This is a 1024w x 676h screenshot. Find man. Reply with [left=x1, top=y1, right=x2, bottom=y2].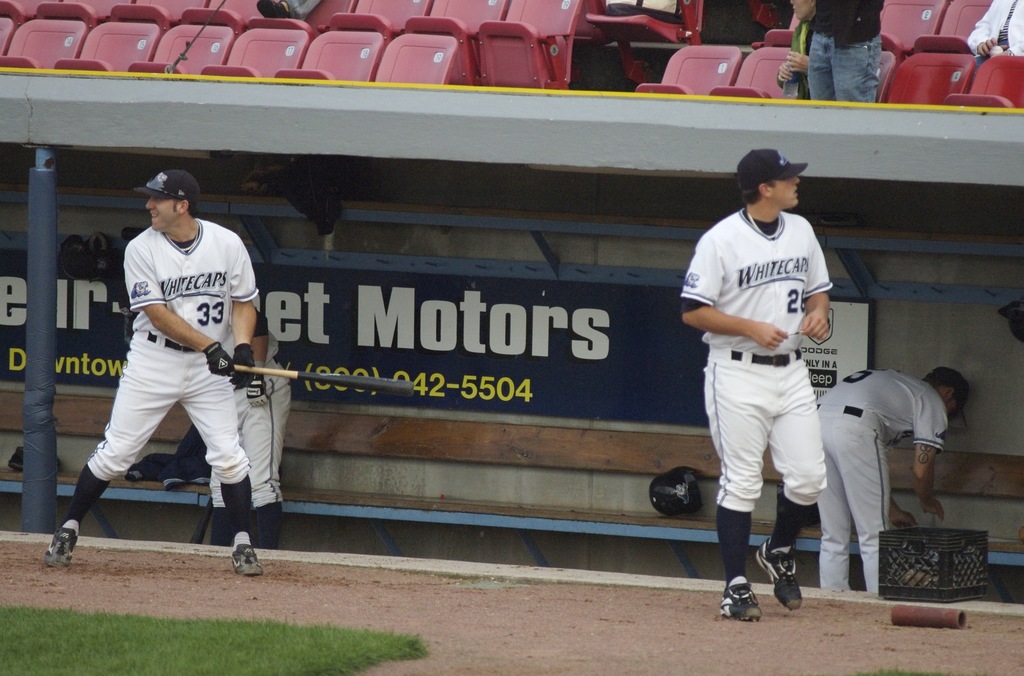
[left=676, top=146, right=834, bottom=626].
